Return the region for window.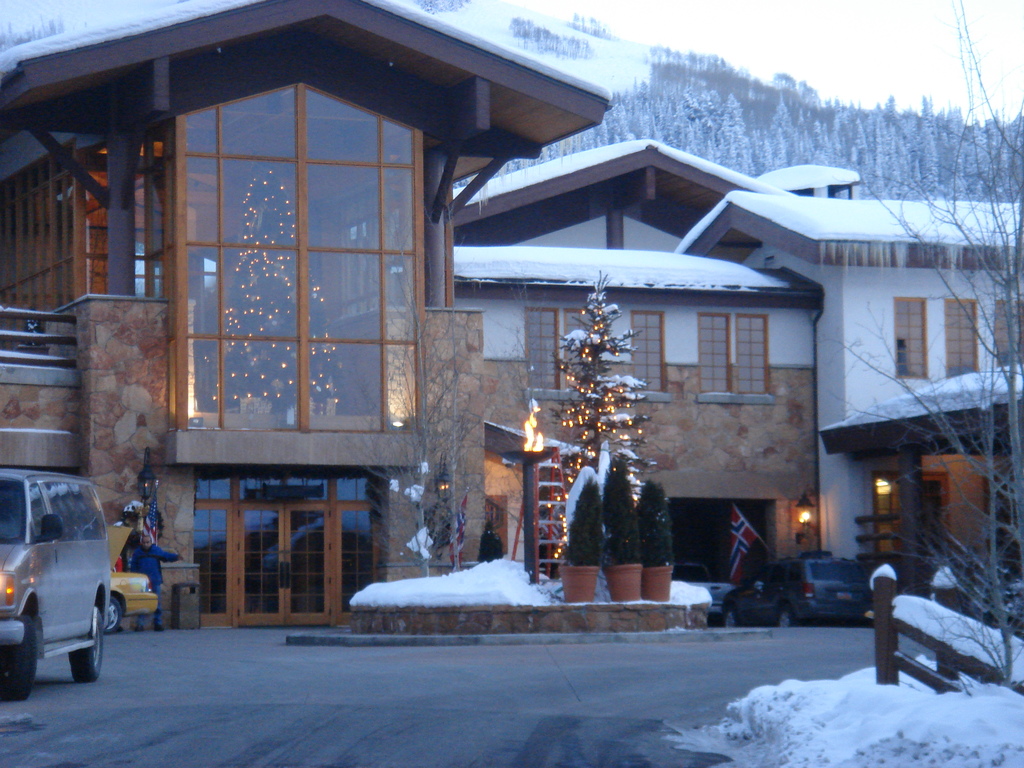
[left=868, top=475, right=950, bottom=559].
